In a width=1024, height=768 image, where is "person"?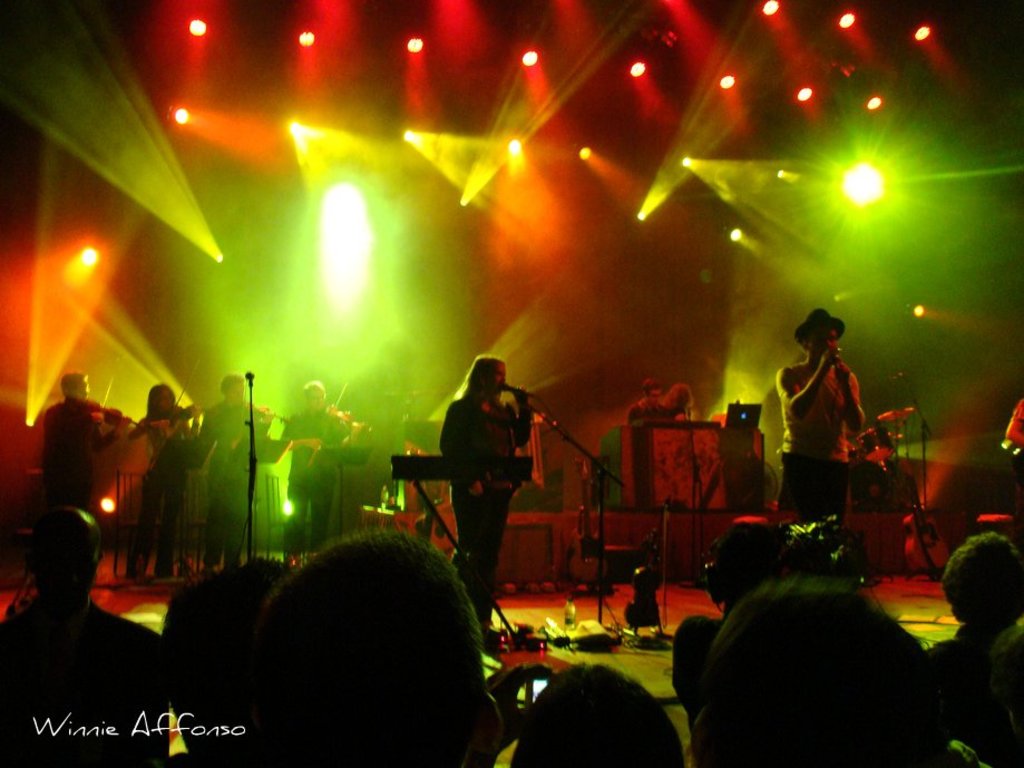
x1=259 y1=533 x2=499 y2=767.
